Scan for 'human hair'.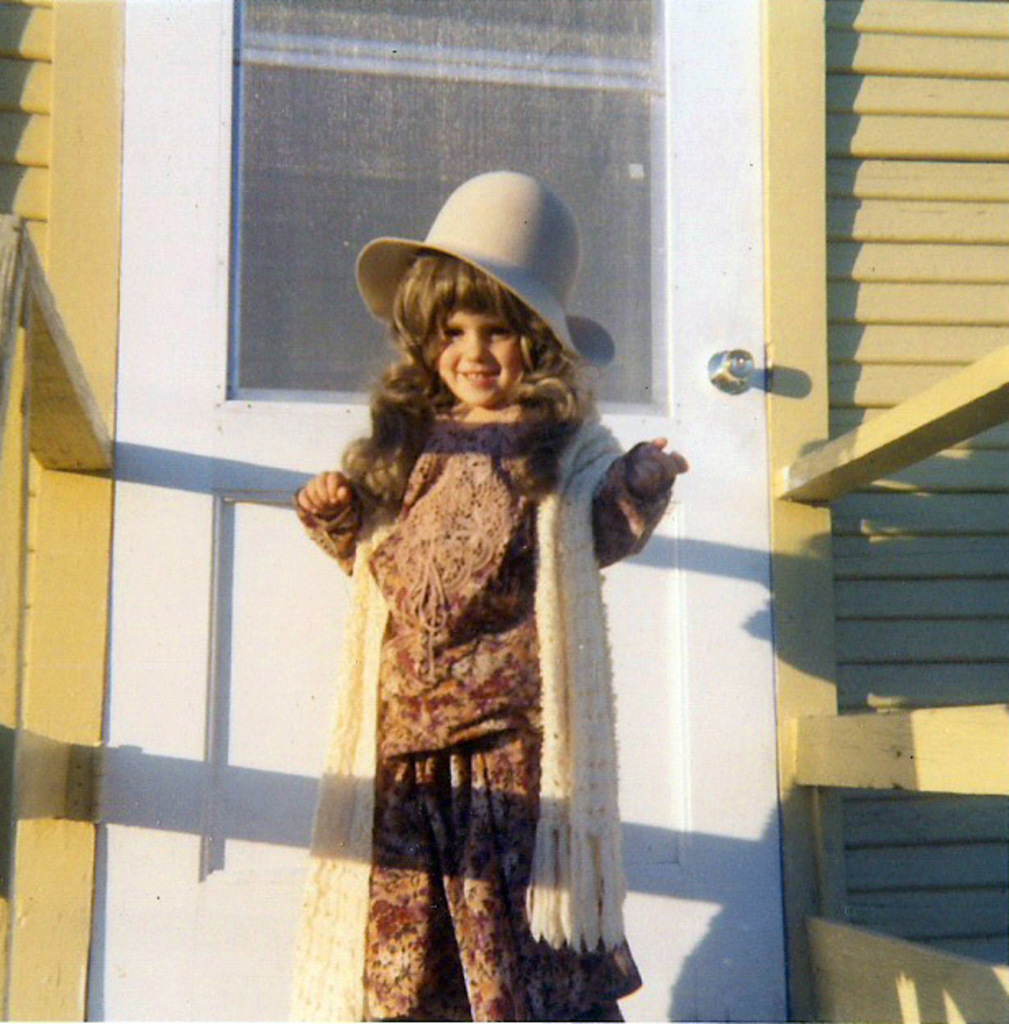
Scan result: 374:248:622:455.
